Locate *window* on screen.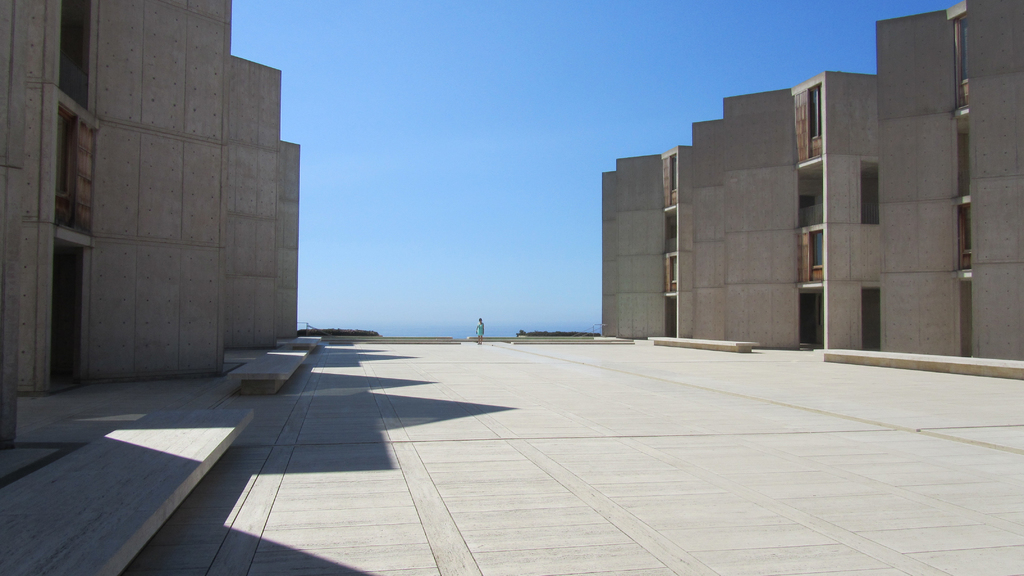
On screen at crop(671, 154, 677, 191).
